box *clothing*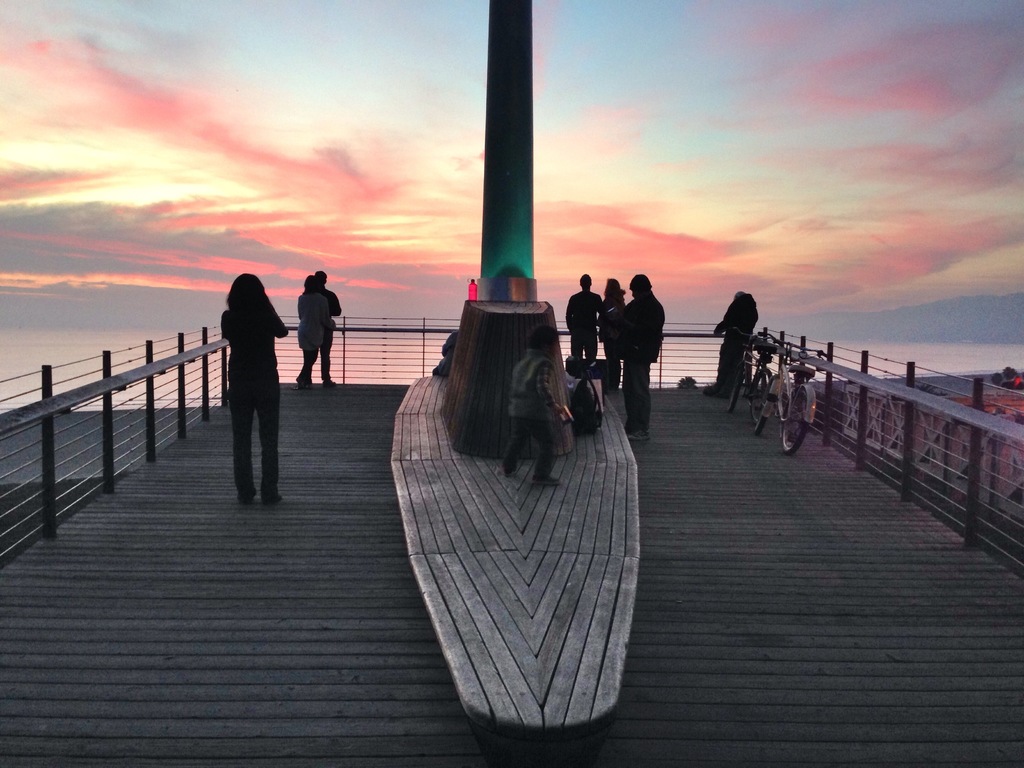
select_region(623, 290, 655, 430)
